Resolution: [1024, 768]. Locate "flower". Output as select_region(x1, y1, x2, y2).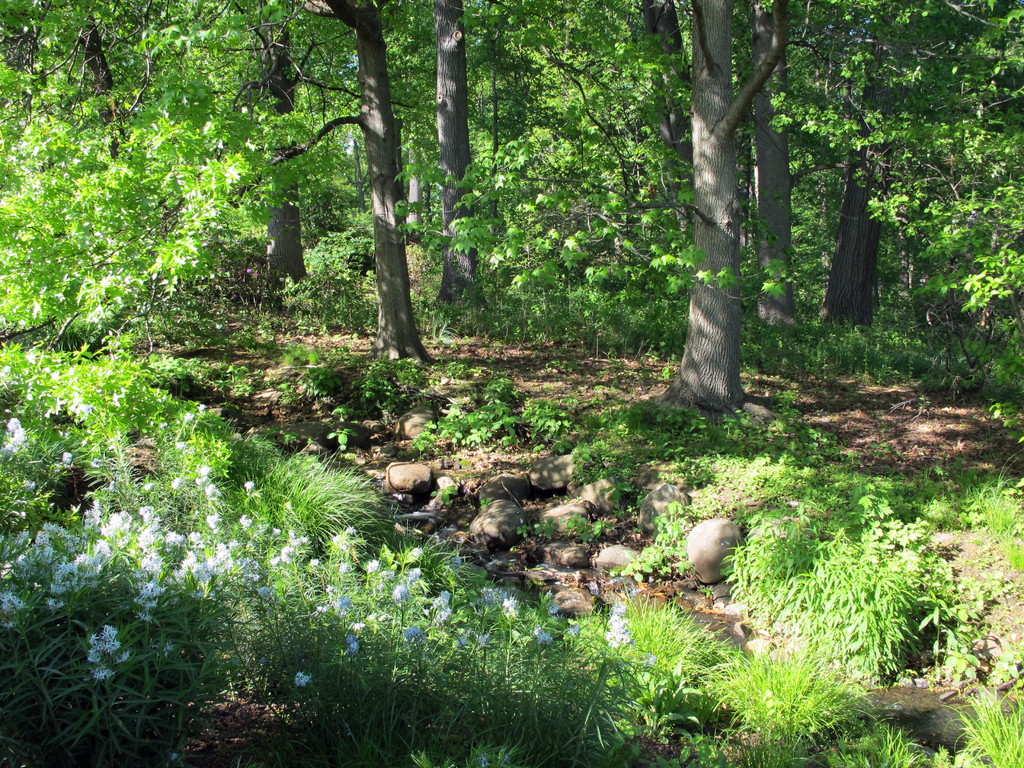
select_region(307, 556, 320, 567).
